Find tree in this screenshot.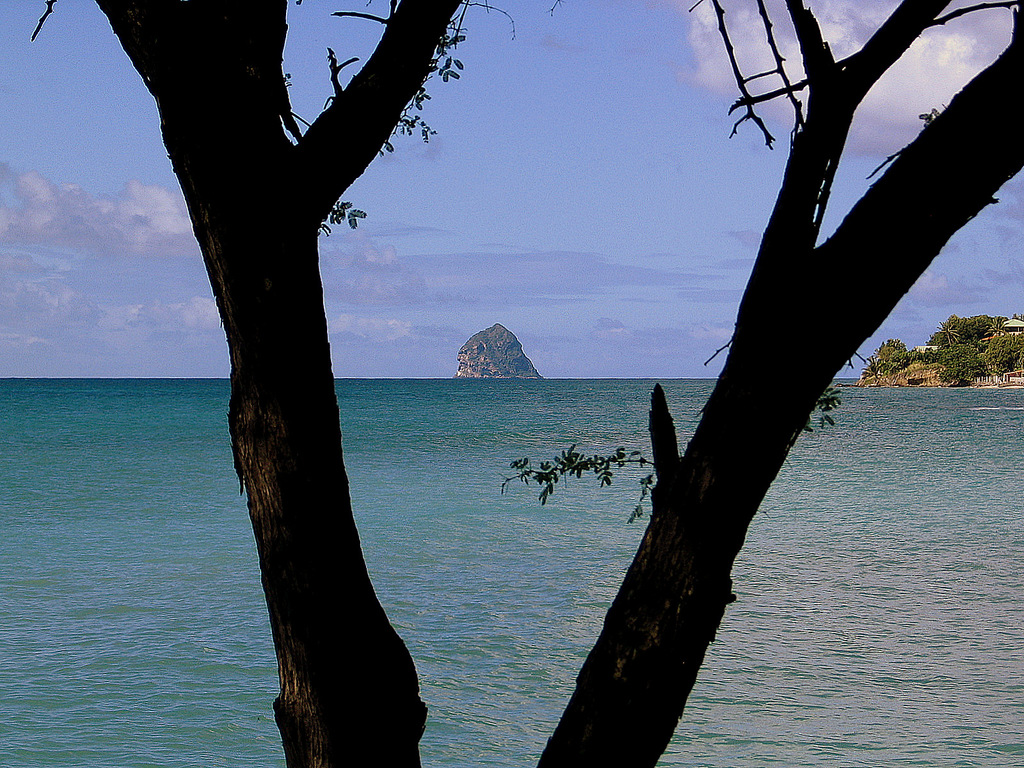
The bounding box for tree is 123:0:993:739.
